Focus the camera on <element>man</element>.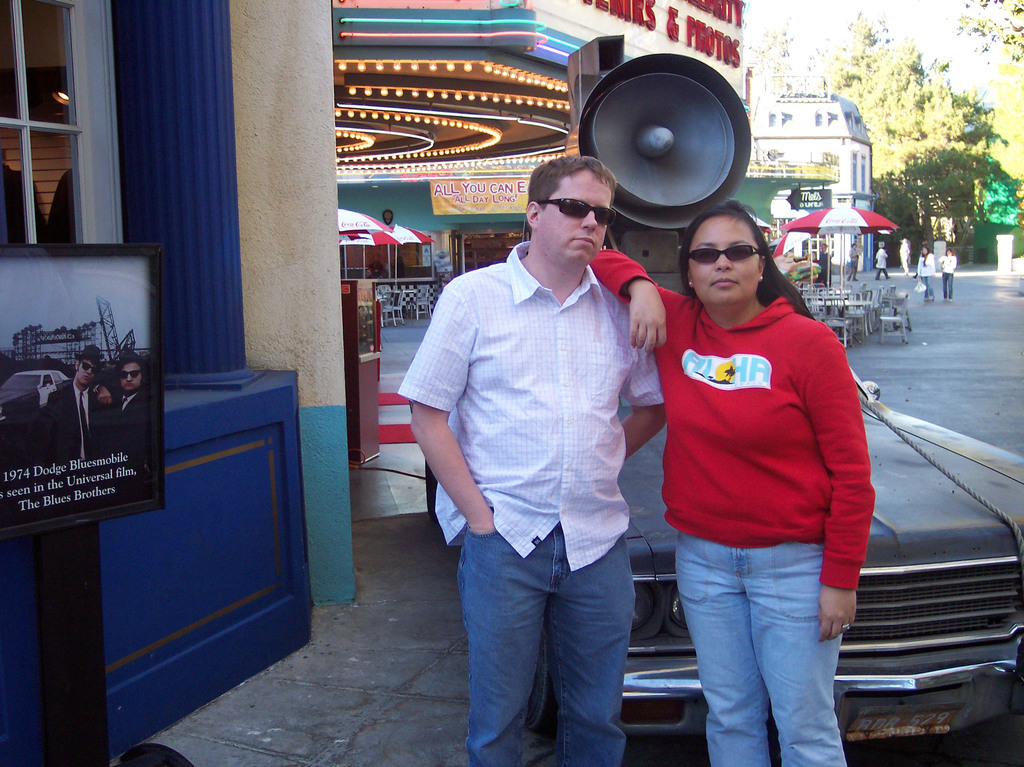
Focus region: l=405, t=129, r=672, b=742.
